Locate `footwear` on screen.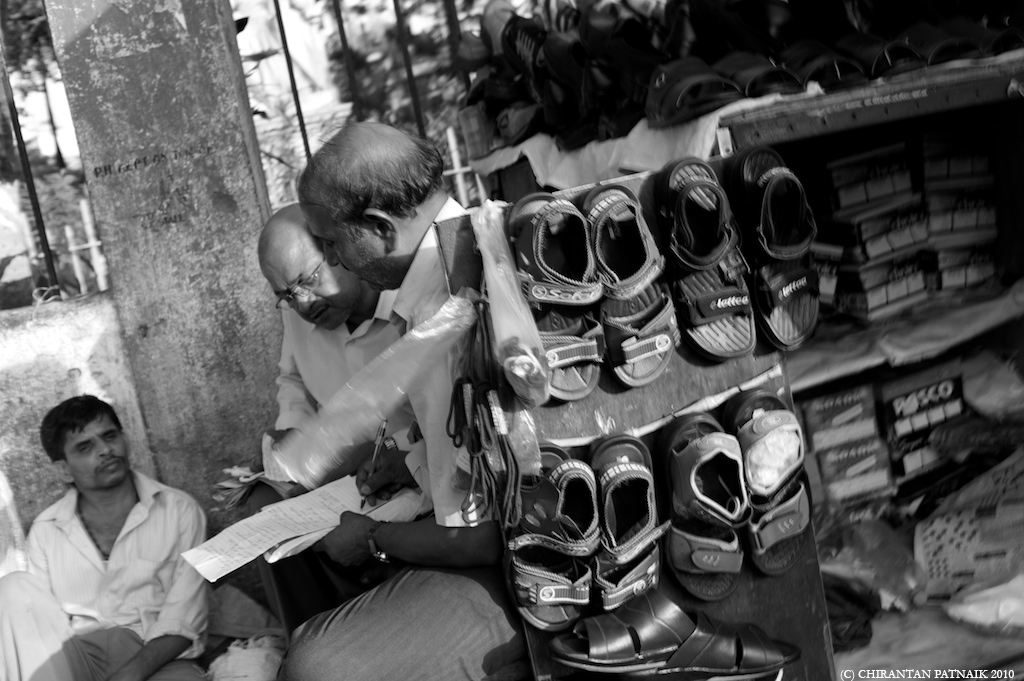
On screen at 507 442 602 636.
